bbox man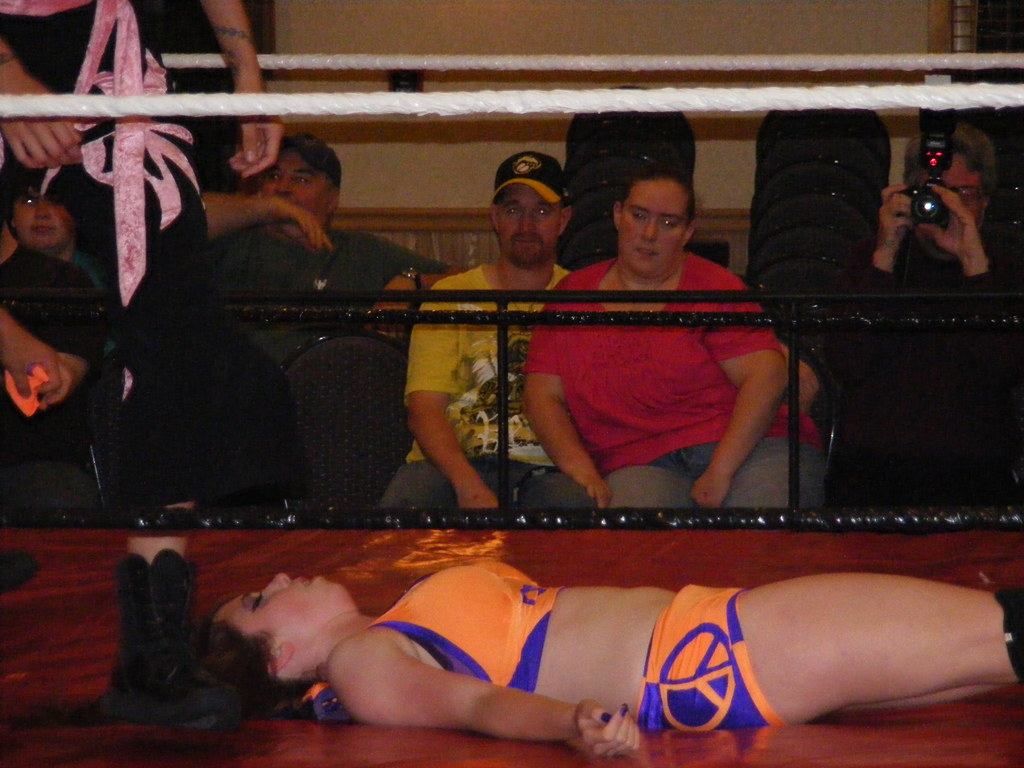
bbox(186, 128, 492, 354)
